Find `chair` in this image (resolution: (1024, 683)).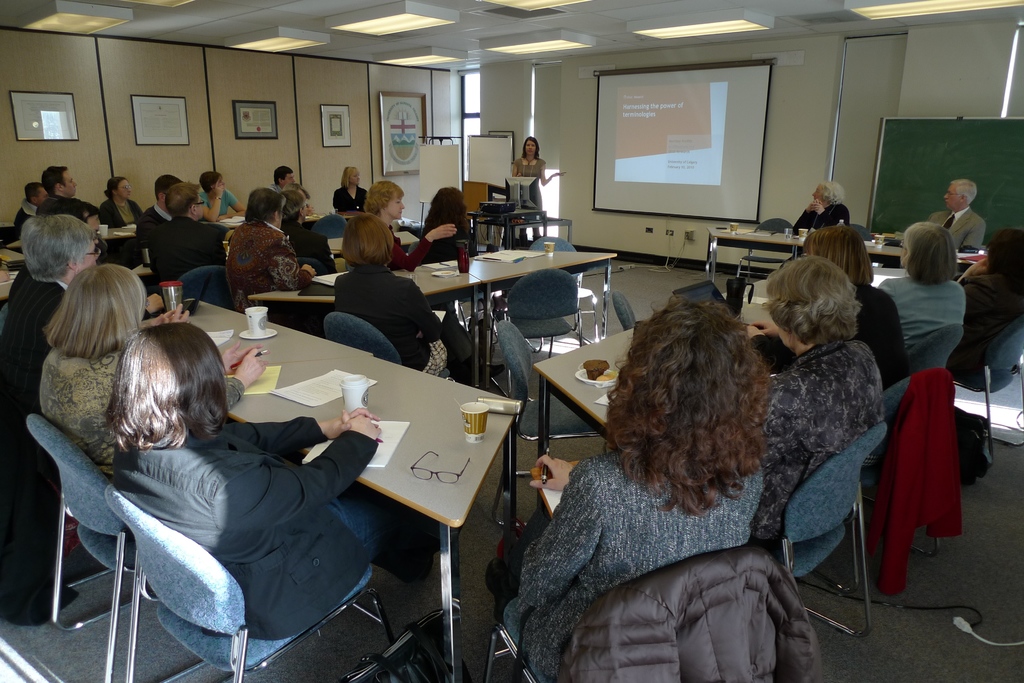
<bbox>174, 265, 234, 315</bbox>.
